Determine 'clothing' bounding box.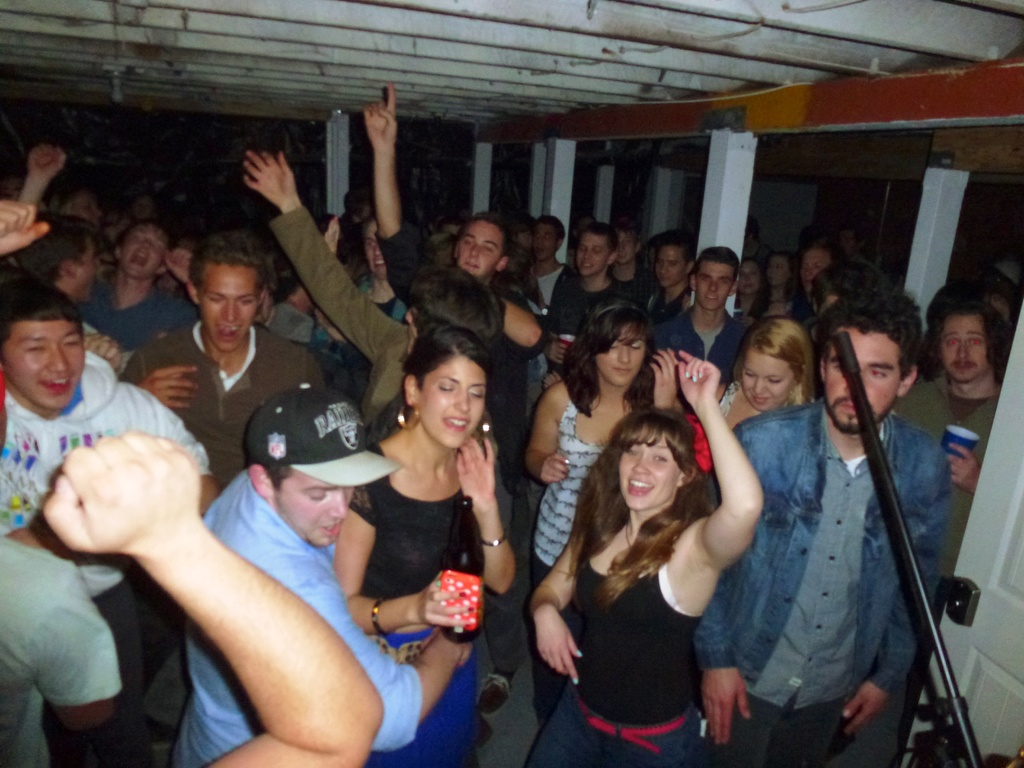
Determined: locate(337, 427, 491, 627).
